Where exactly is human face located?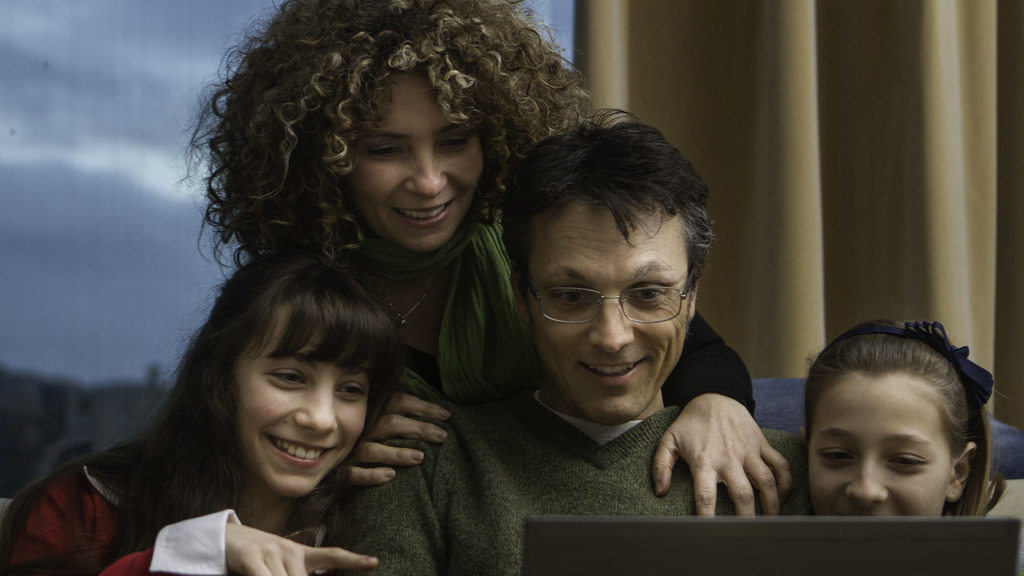
Its bounding box is select_region(531, 206, 687, 425).
